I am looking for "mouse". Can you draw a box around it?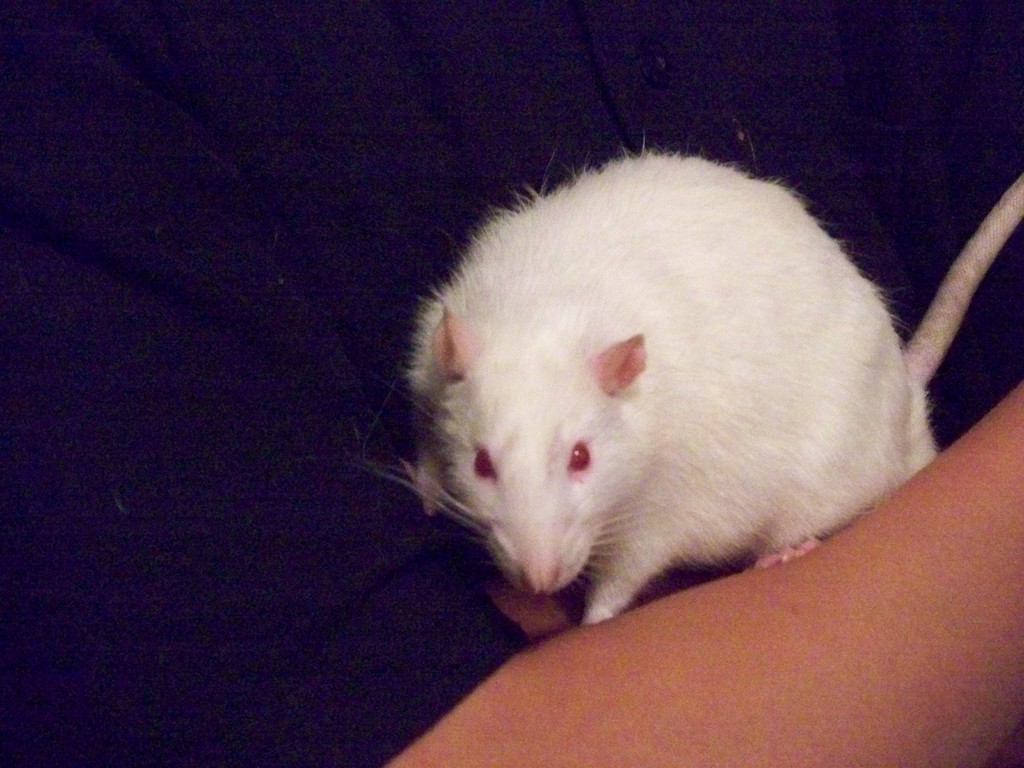
Sure, the bounding box is [left=367, top=132, right=1023, bottom=624].
